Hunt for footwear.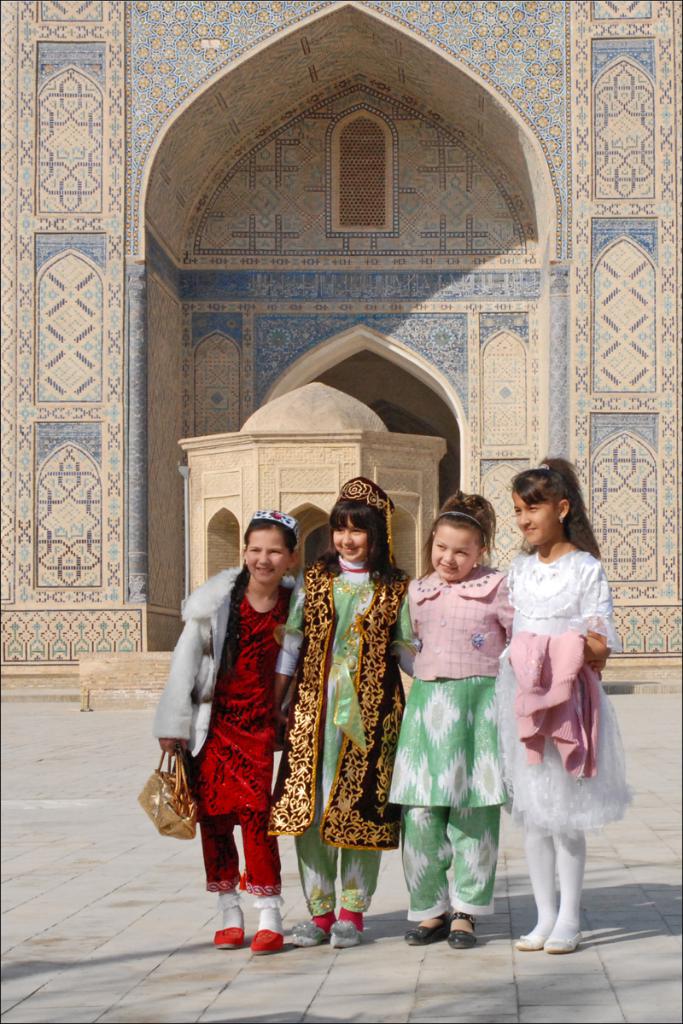
Hunted down at left=406, top=916, right=455, bottom=945.
